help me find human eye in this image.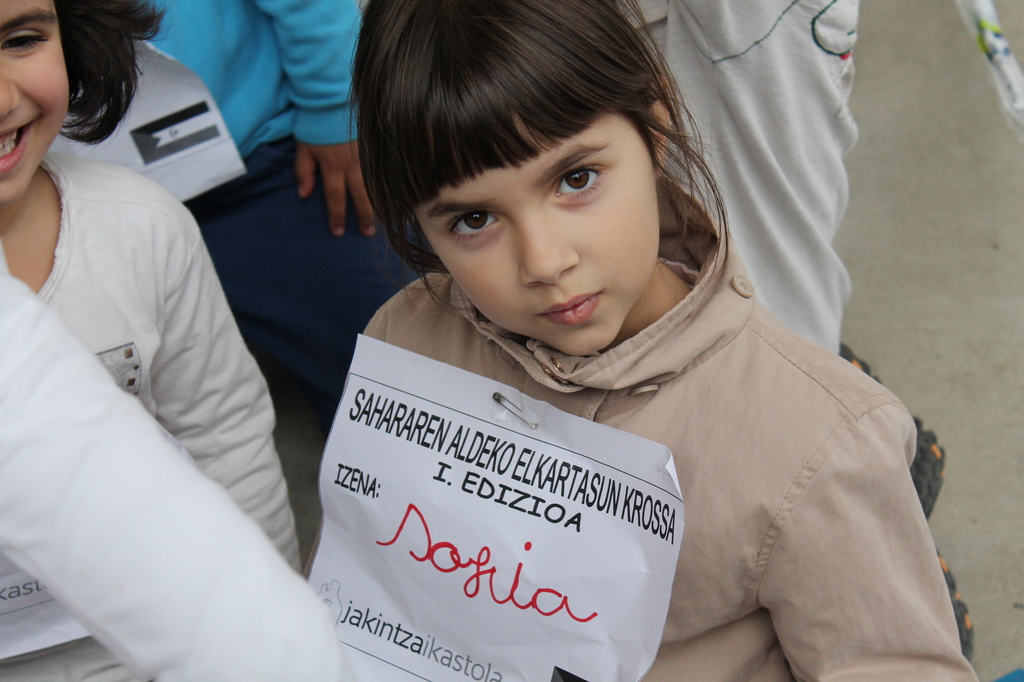
Found it: Rect(0, 26, 69, 58).
